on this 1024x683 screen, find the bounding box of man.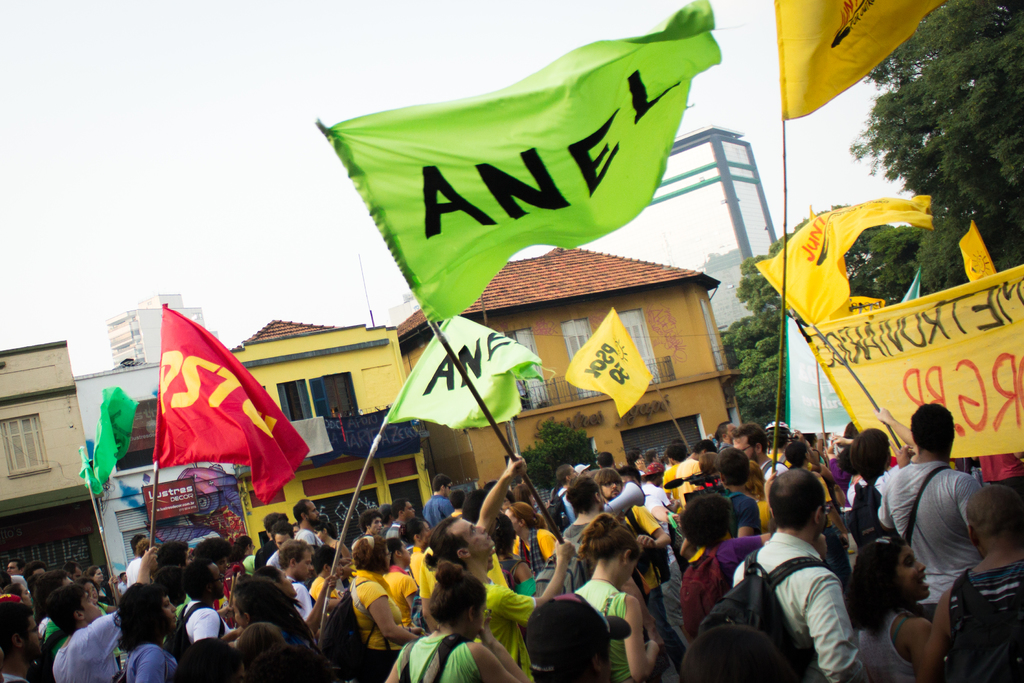
Bounding box: detection(879, 402, 984, 620).
